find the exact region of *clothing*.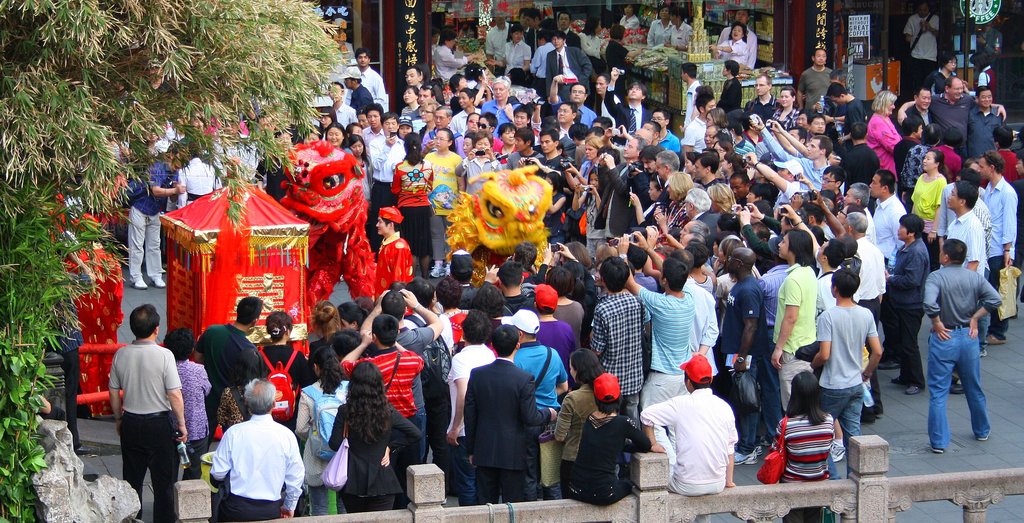
Exact region: bbox=(541, 190, 568, 253).
